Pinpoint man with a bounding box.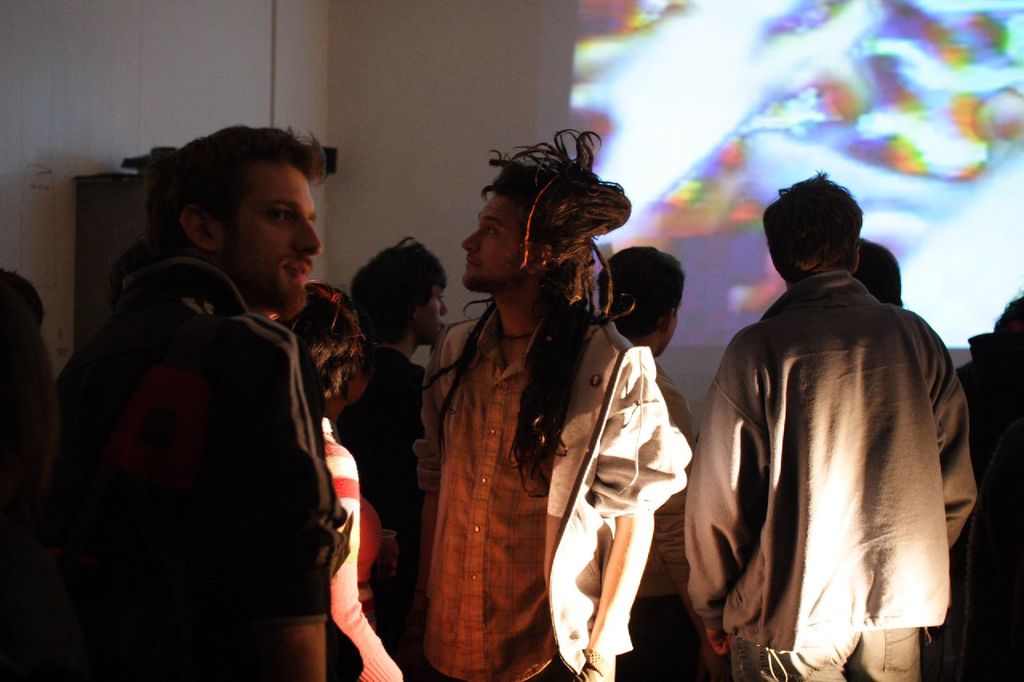
[left=121, top=122, right=356, bottom=681].
